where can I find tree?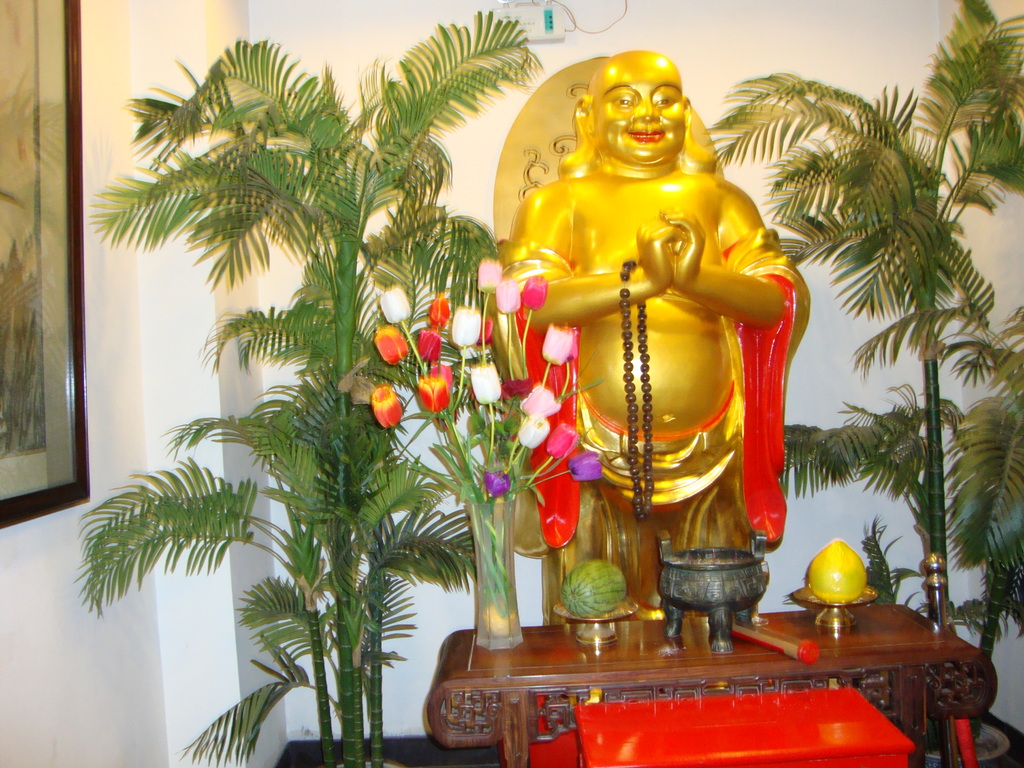
You can find it at region(790, 7, 1012, 701).
